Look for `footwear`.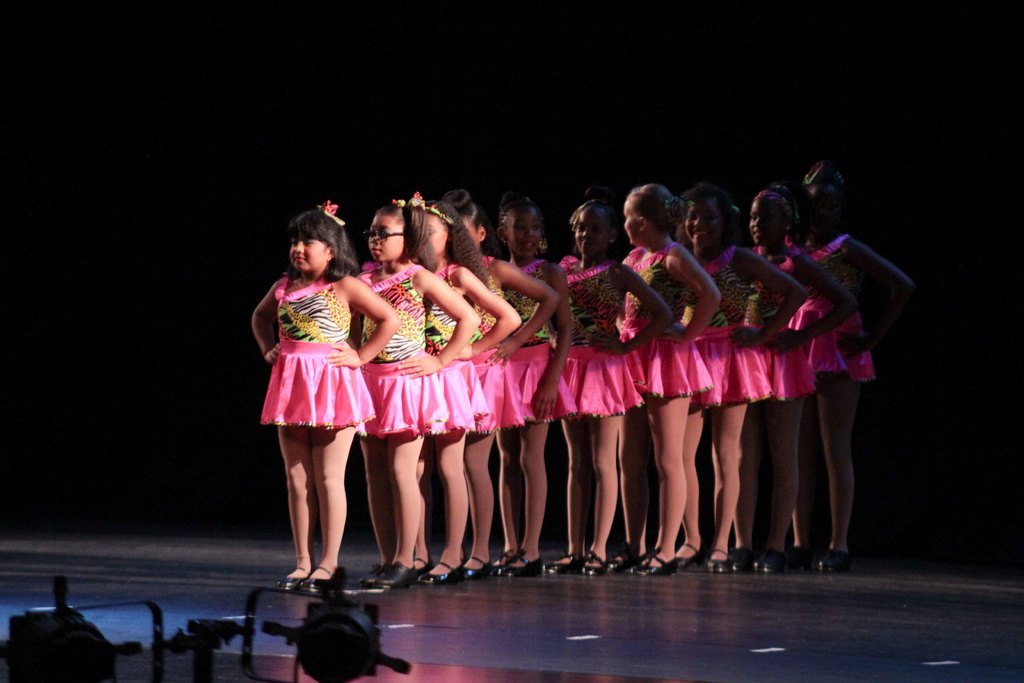
Found: 677,541,711,573.
